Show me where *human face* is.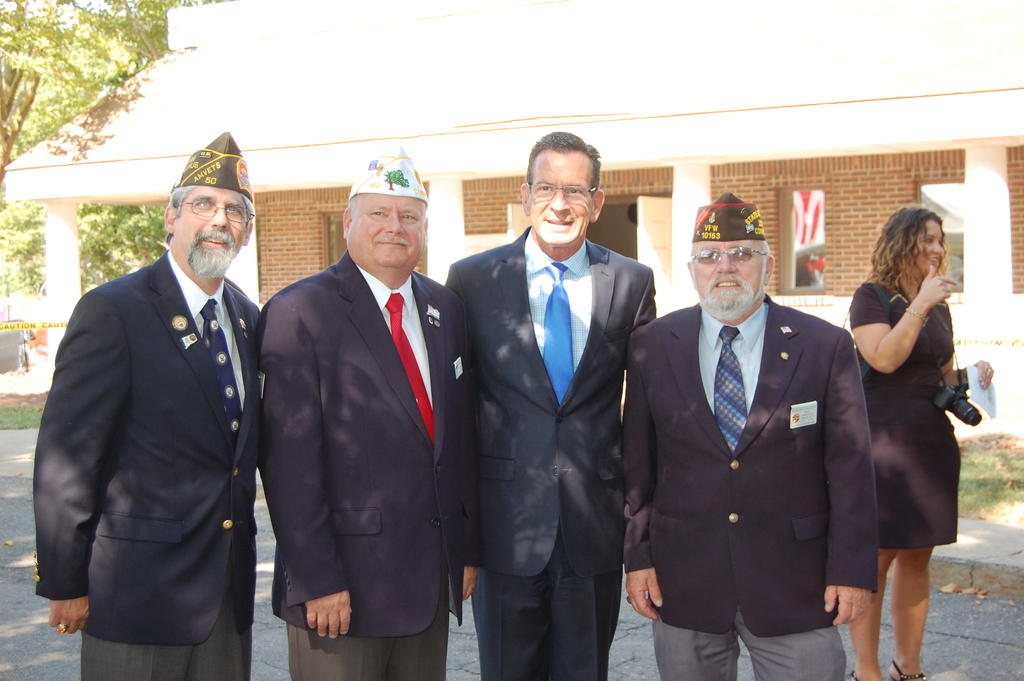
*human face* is at crop(528, 151, 600, 247).
